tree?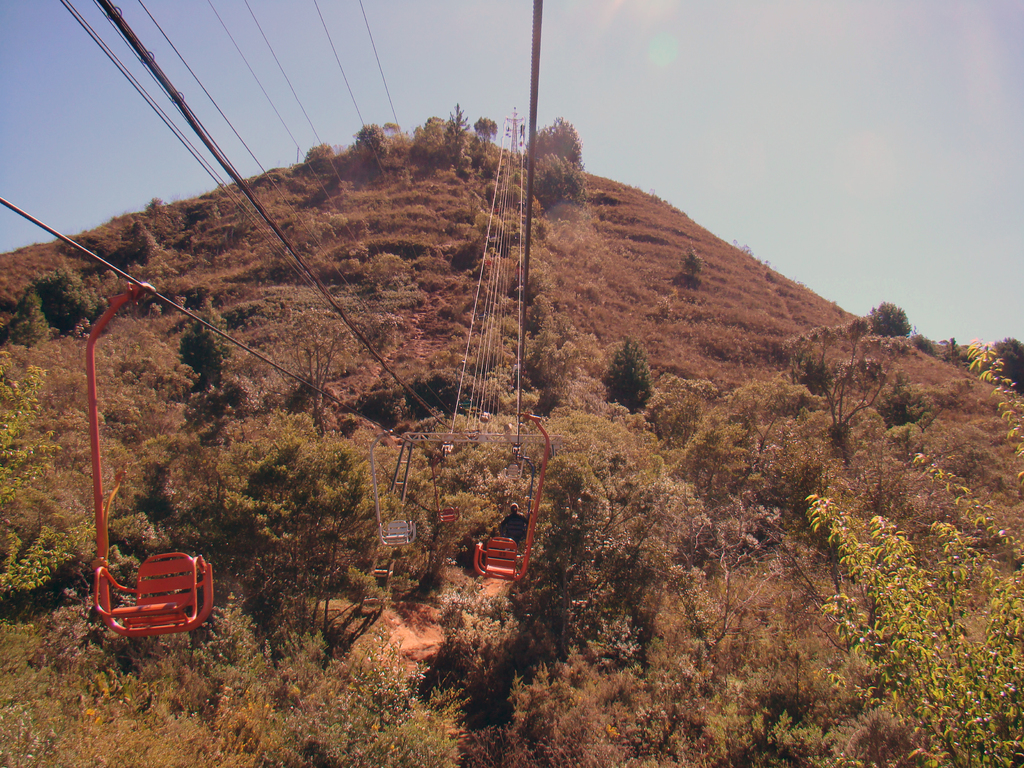
355, 122, 384, 146
